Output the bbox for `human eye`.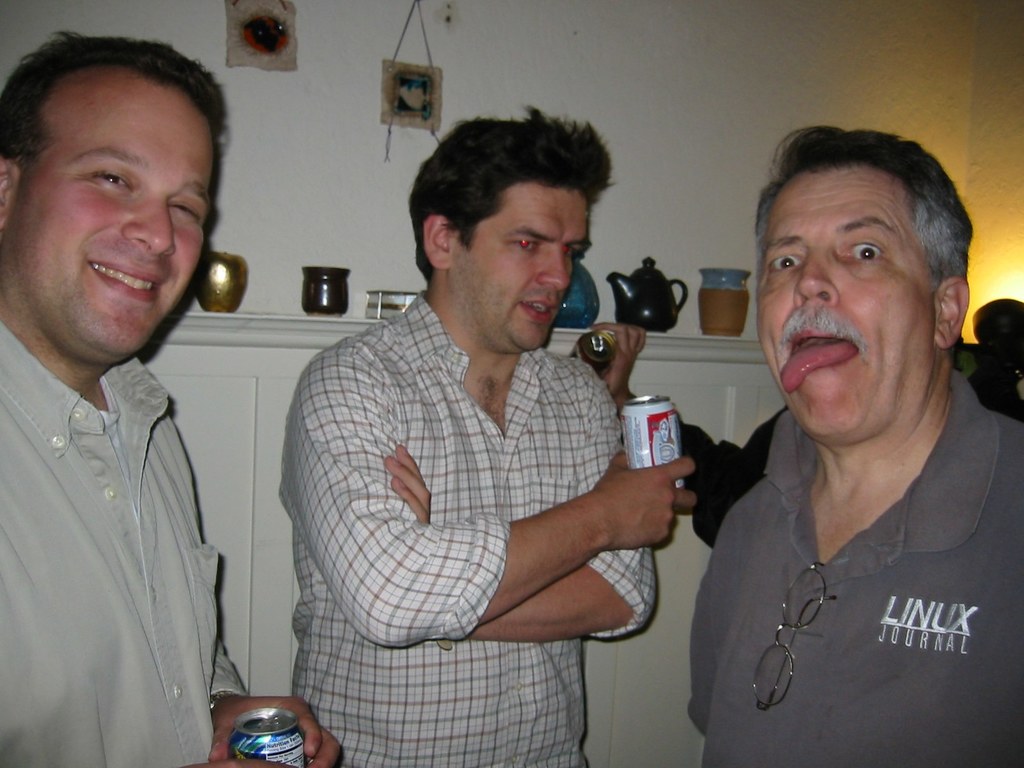
77 164 137 195.
